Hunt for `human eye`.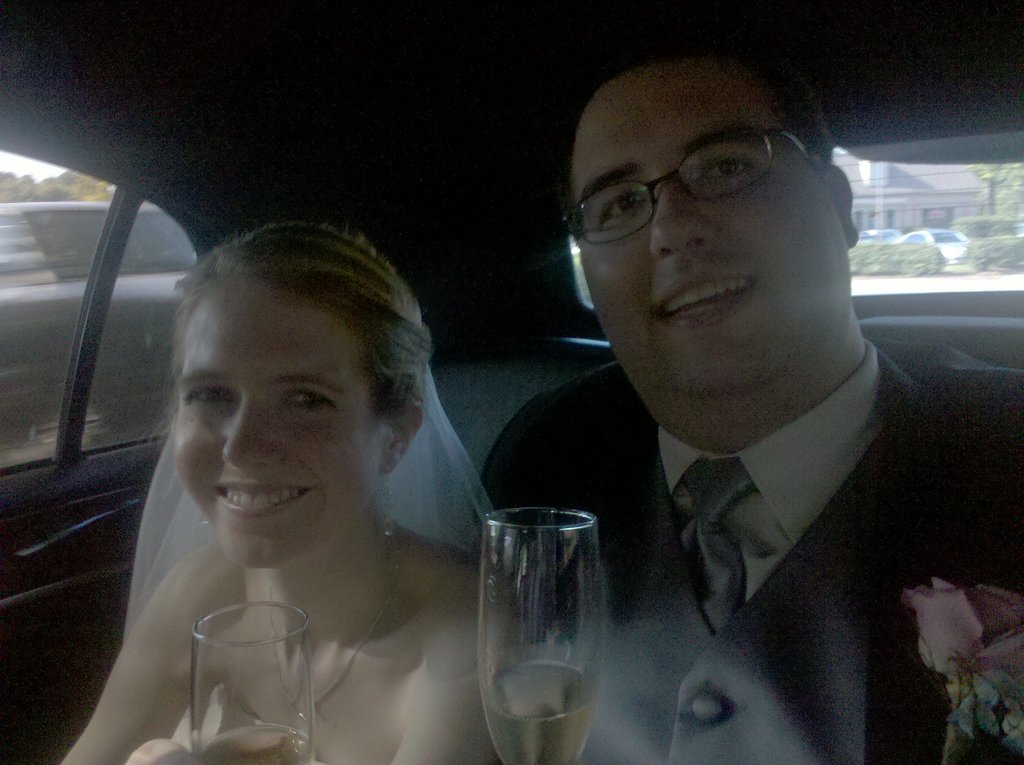
Hunted down at bbox=(596, 186, 650, 224).
